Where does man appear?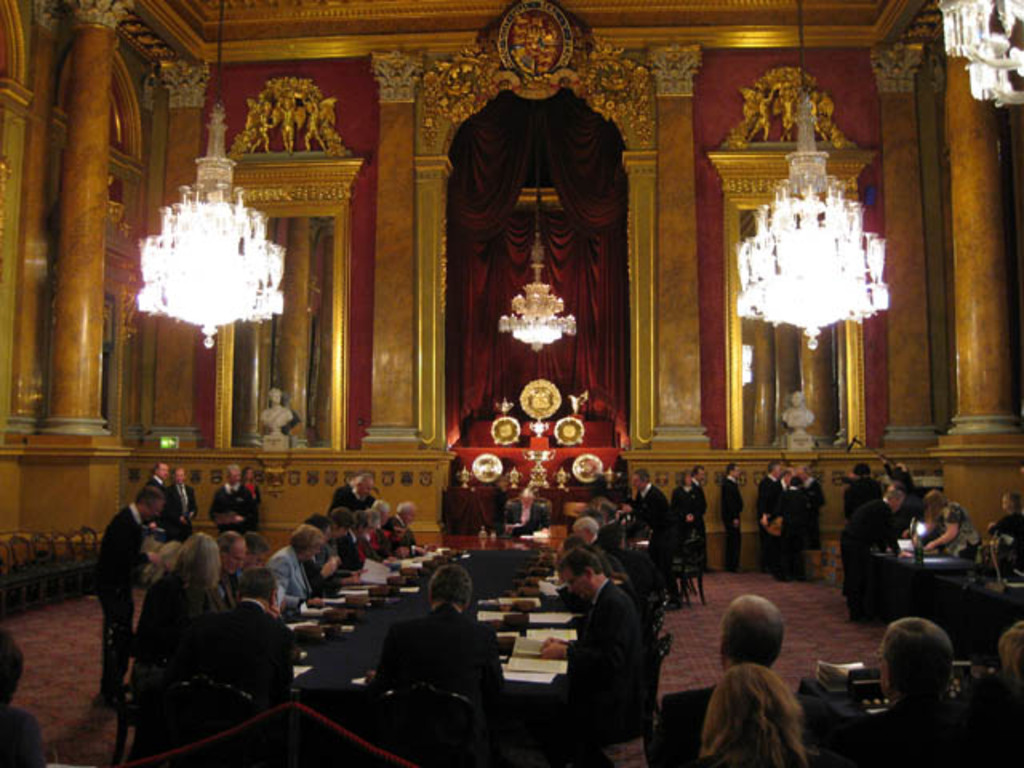
Appears at bbox(685, 462, 714, 574).
